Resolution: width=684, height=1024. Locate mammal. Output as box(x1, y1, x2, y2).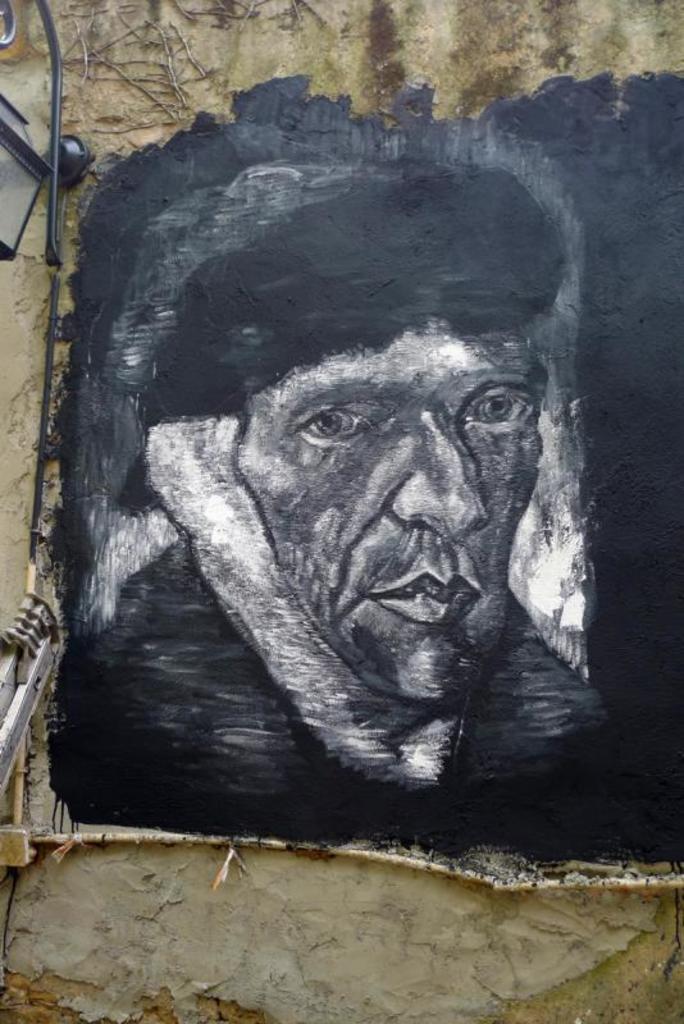
box(137, 155, 575, 803).
